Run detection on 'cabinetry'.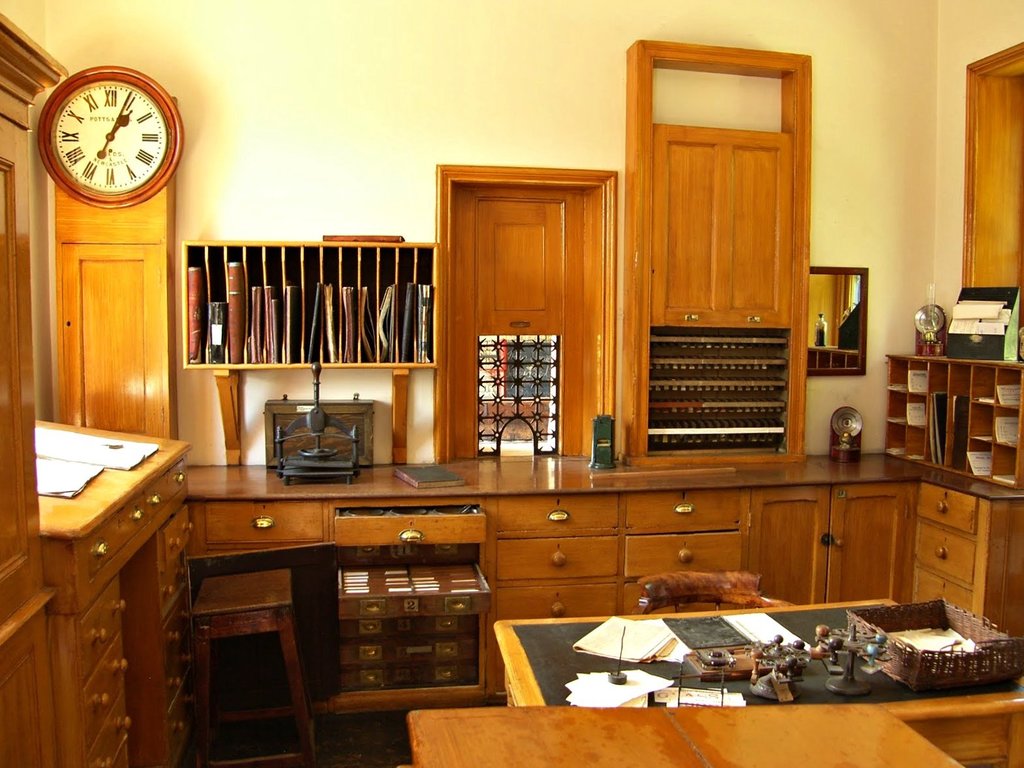
Result: left=201, top=504, right=327, bottom=554.
